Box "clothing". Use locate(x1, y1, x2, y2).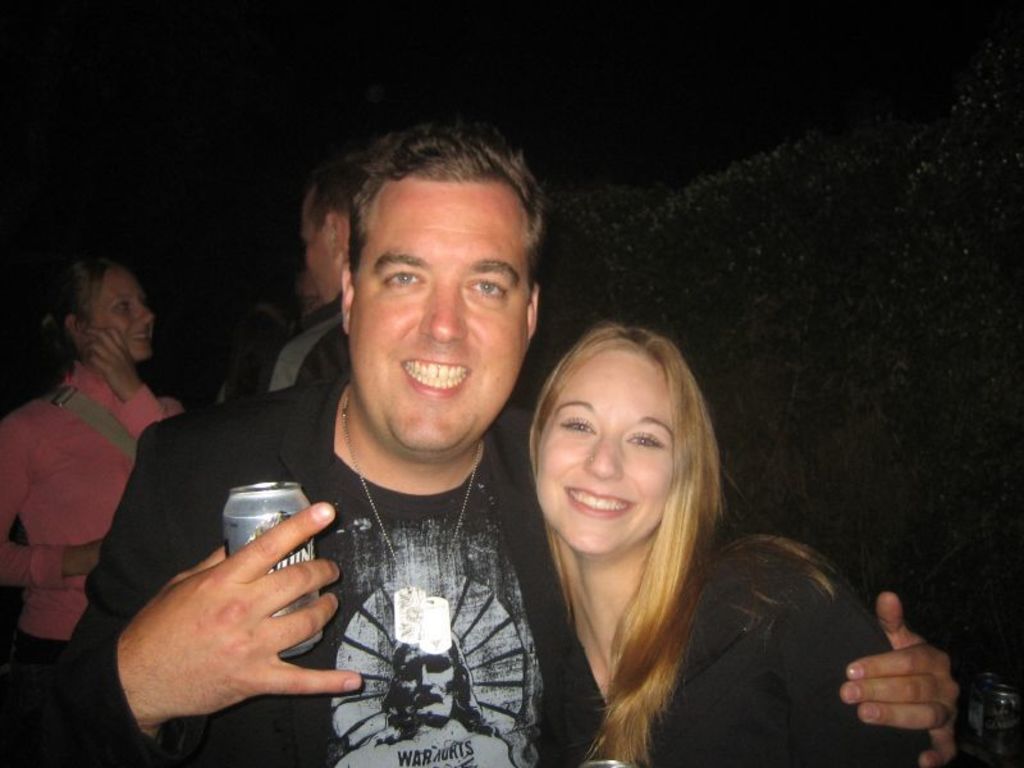
locate(562, 544, 933, 767).
